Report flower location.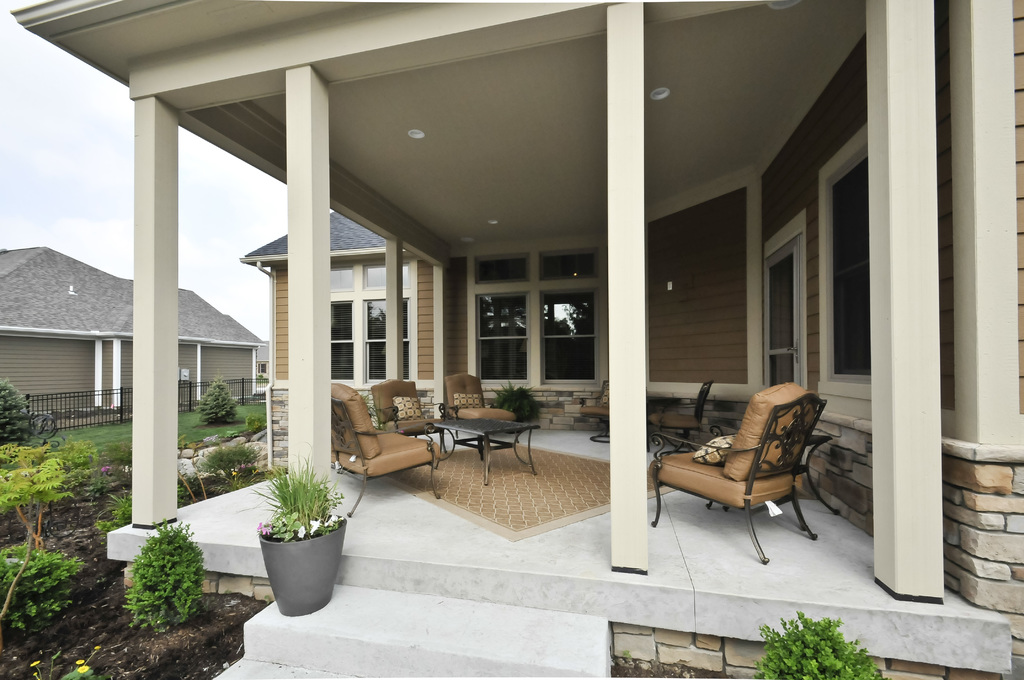
Report: pyautogui.locateOnScreen(76, 656, 88, 665).
